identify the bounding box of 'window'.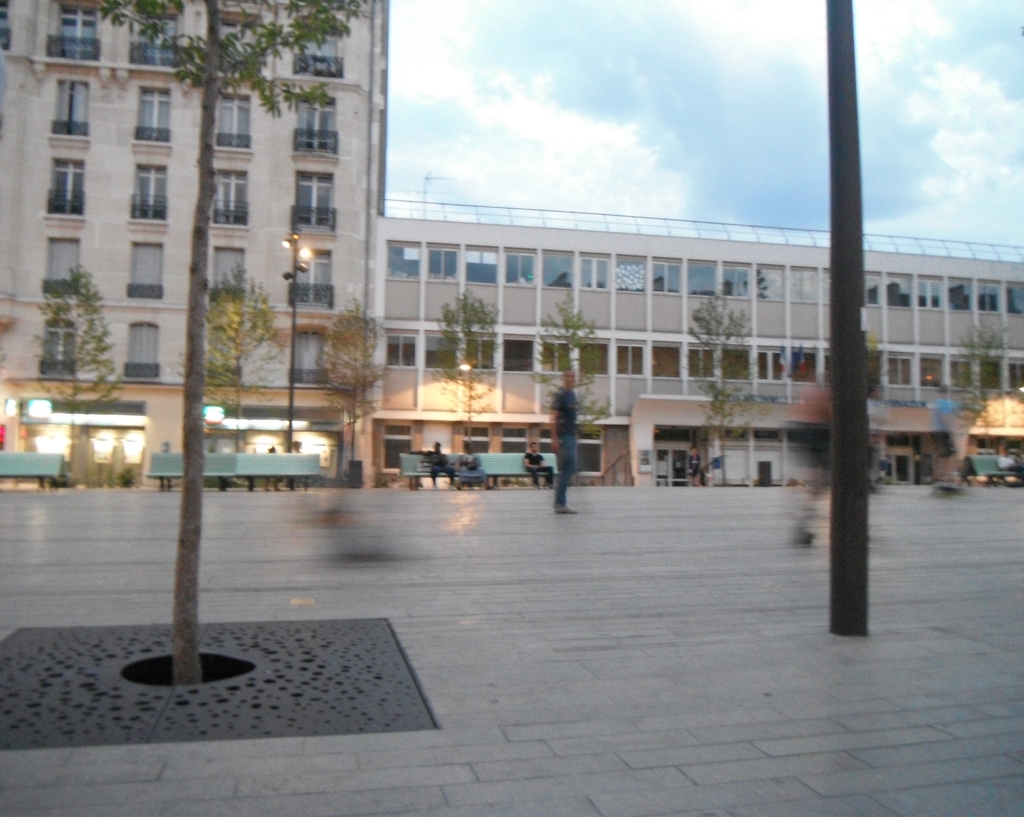
crop(385, 234, 1023, 315).
